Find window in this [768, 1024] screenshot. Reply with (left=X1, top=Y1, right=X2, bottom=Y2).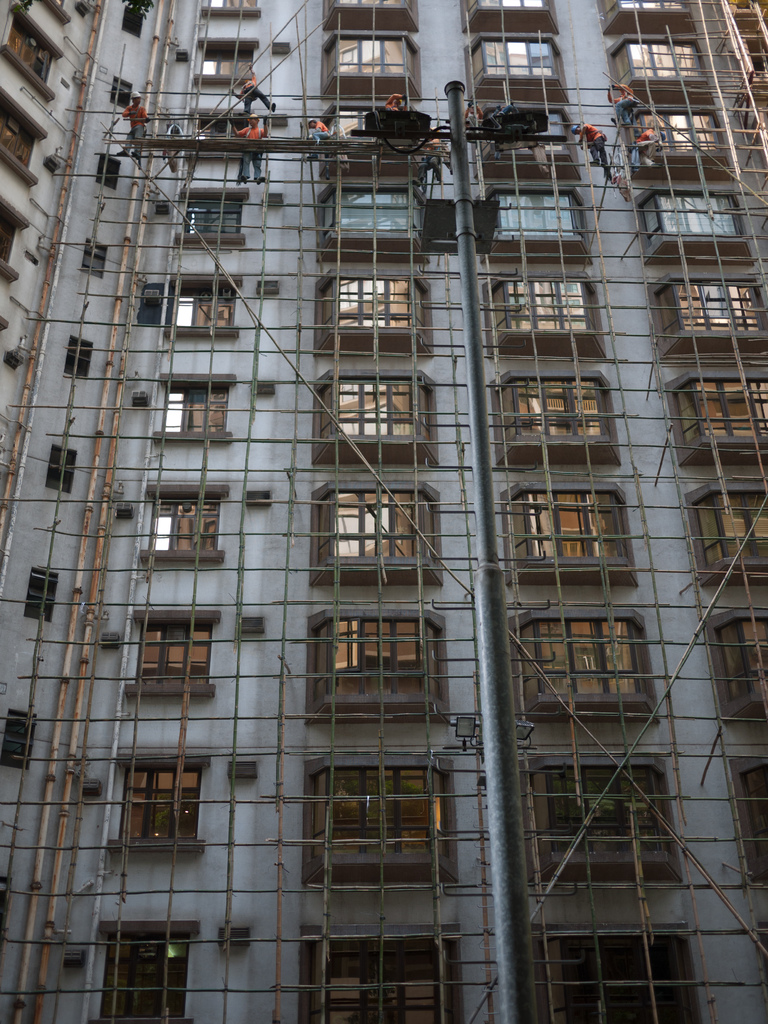
(left=669, top=368, right=767, bottom=468).
